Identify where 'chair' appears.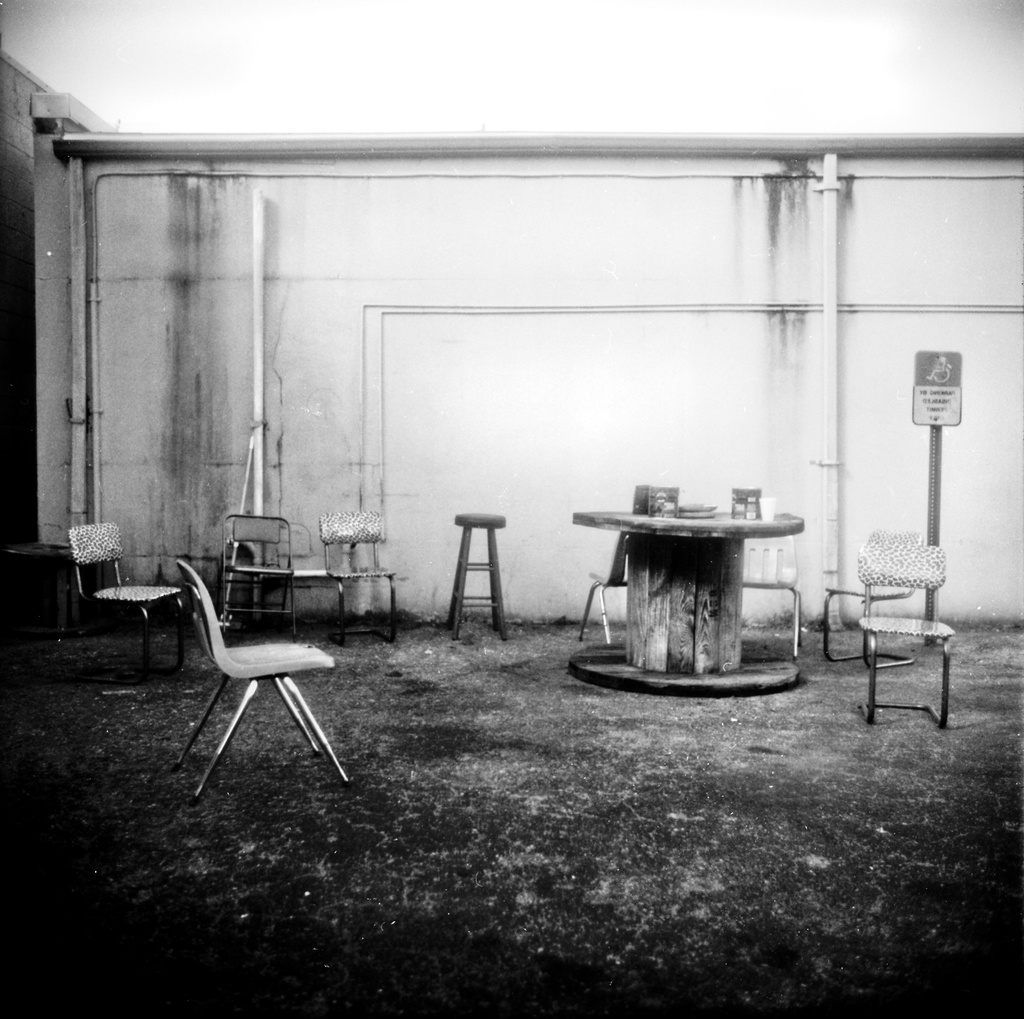
Appears at (313,509,408,643).
